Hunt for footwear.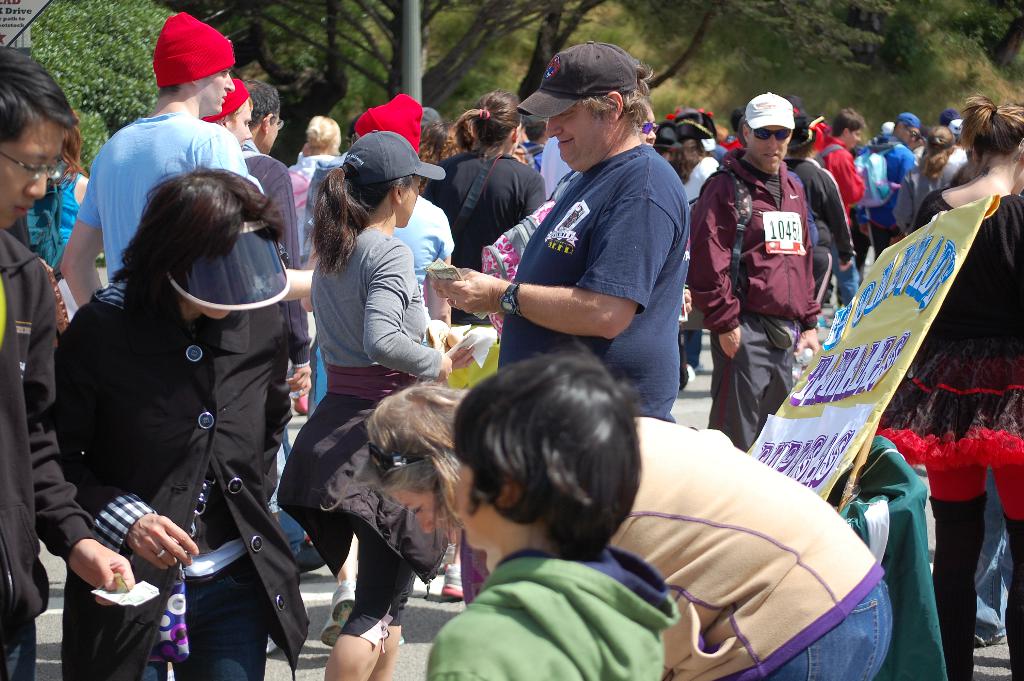
Hunted down at detection(320, 584, 357, 647).
